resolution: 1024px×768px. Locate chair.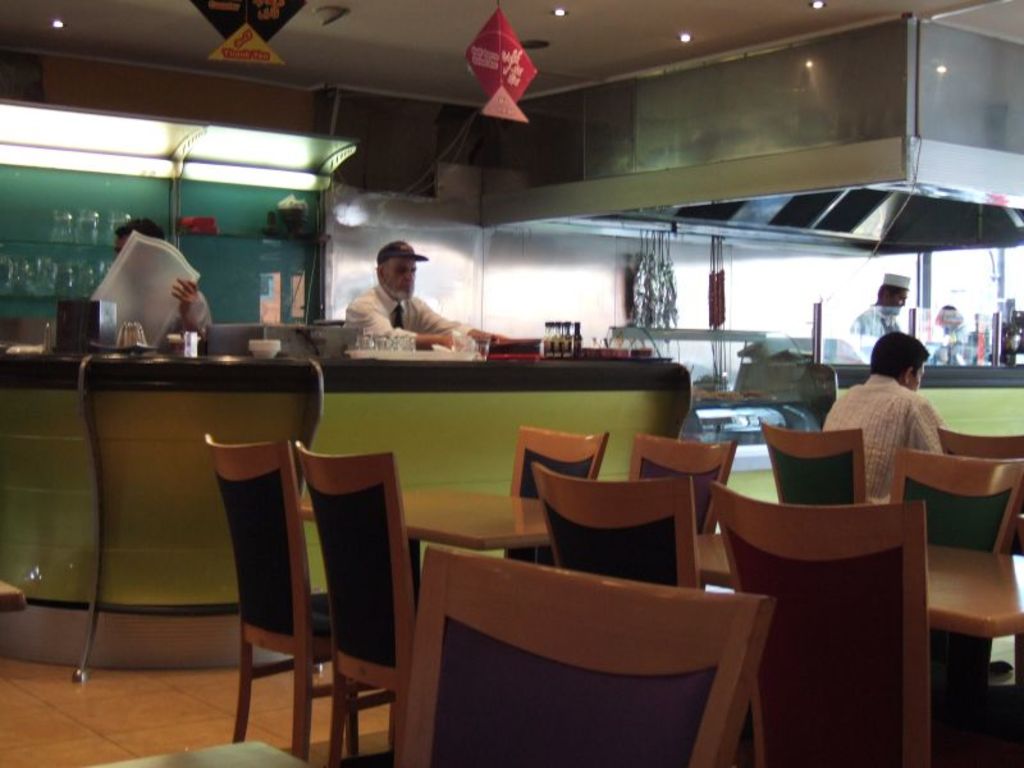
bbox=[933, 421, 1023, 552].
